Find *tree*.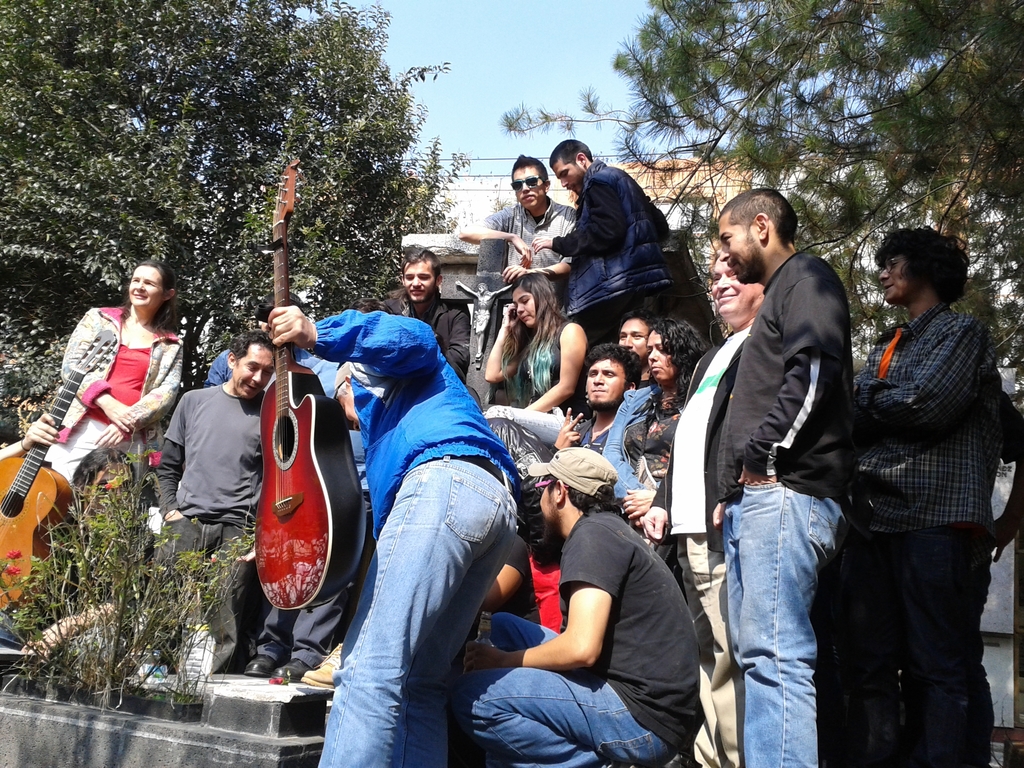
502:0:1023:393.
